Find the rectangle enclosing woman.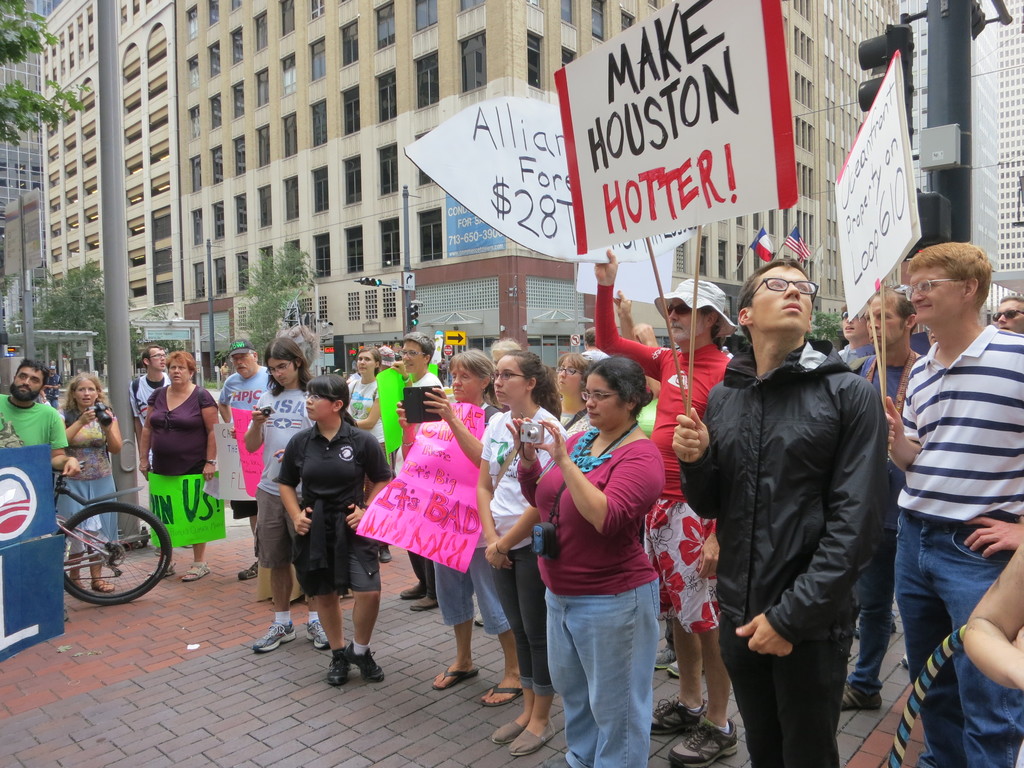
locate(346, 347, 393, 562).
